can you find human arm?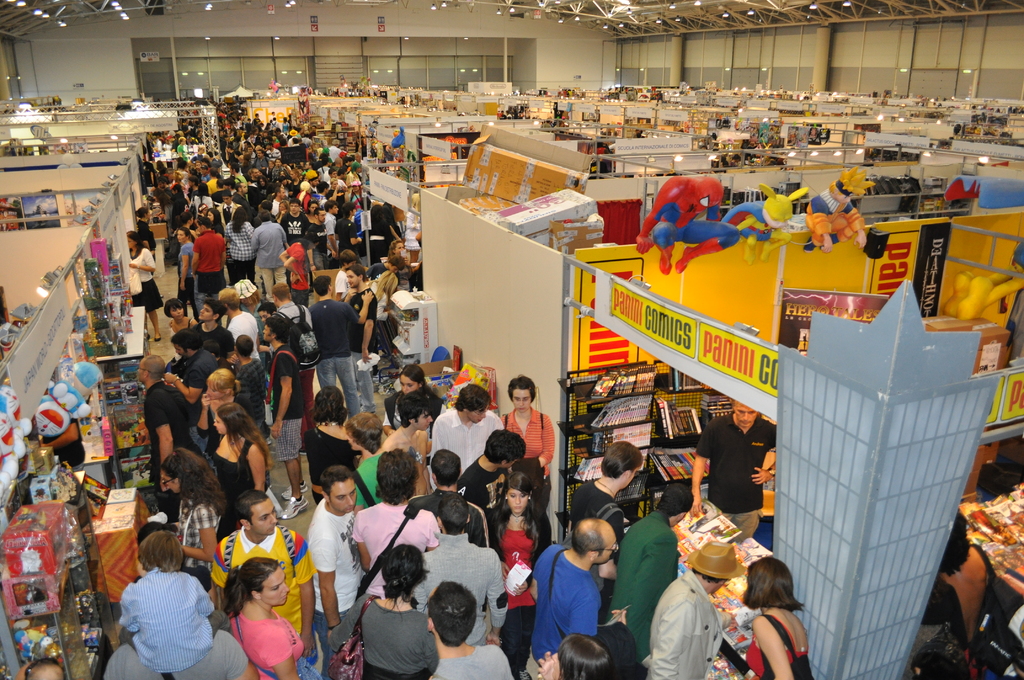
Yes, bounding box: locate(173, 245, 189, 294).
